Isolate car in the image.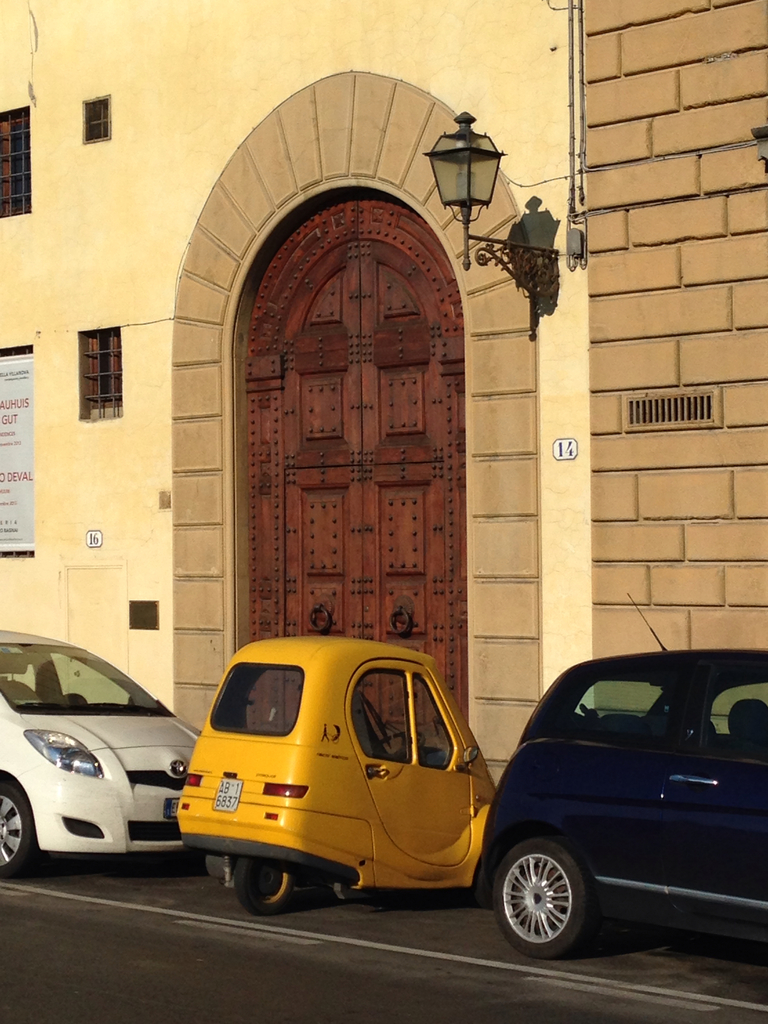
Isolated region: 177,631,499,918.
